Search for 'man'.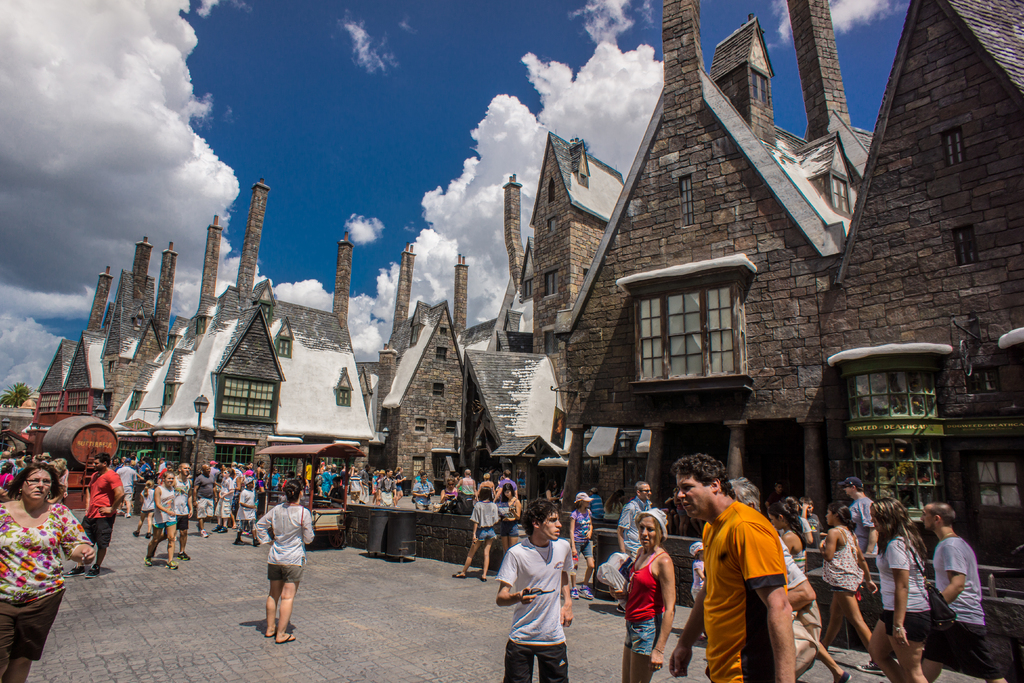
Found at bbox=[490, 466, 514, 502].
